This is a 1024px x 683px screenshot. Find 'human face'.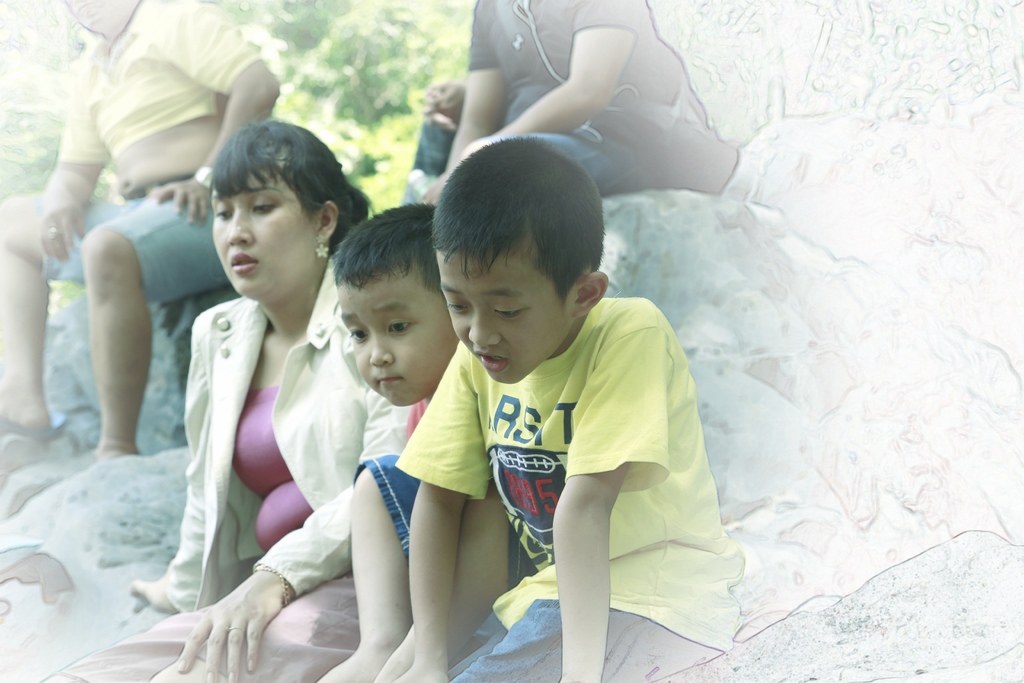
Bounding box: (x1=440, y1=249, x2=563, y2=381).
